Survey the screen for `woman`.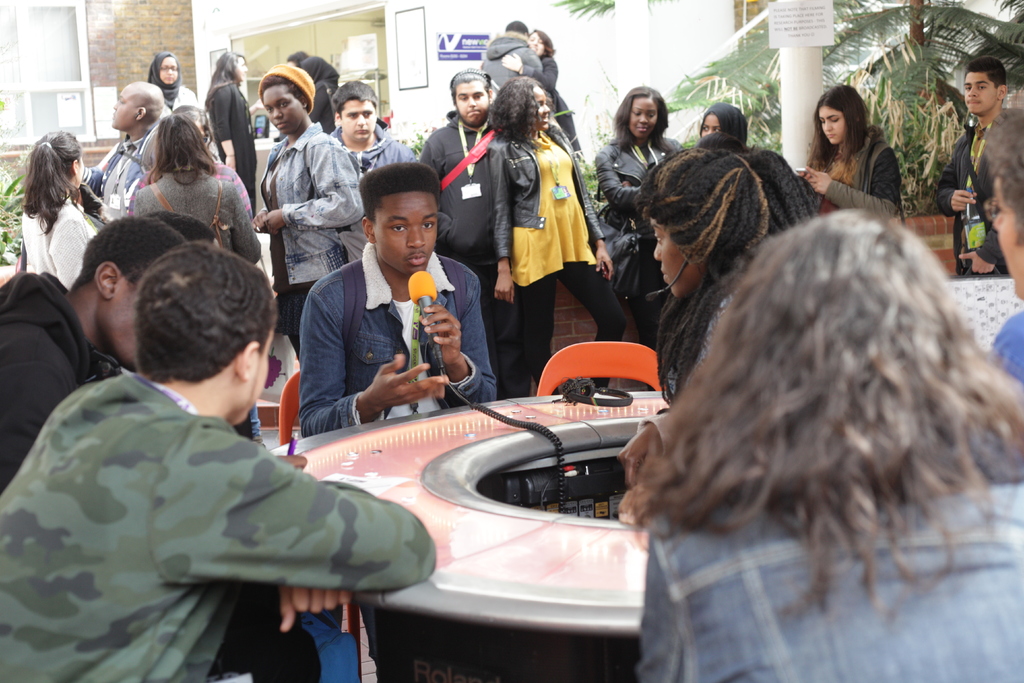
Survey found: 589/86/685/388.
